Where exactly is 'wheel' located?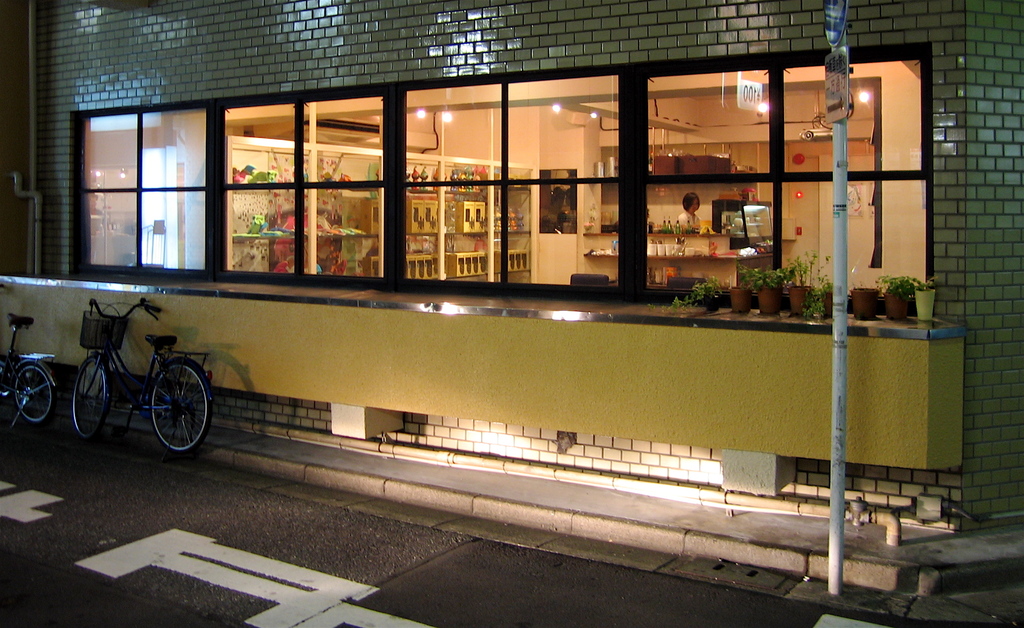
Its bounding box is bbox=(149, 363, 209, 454).
